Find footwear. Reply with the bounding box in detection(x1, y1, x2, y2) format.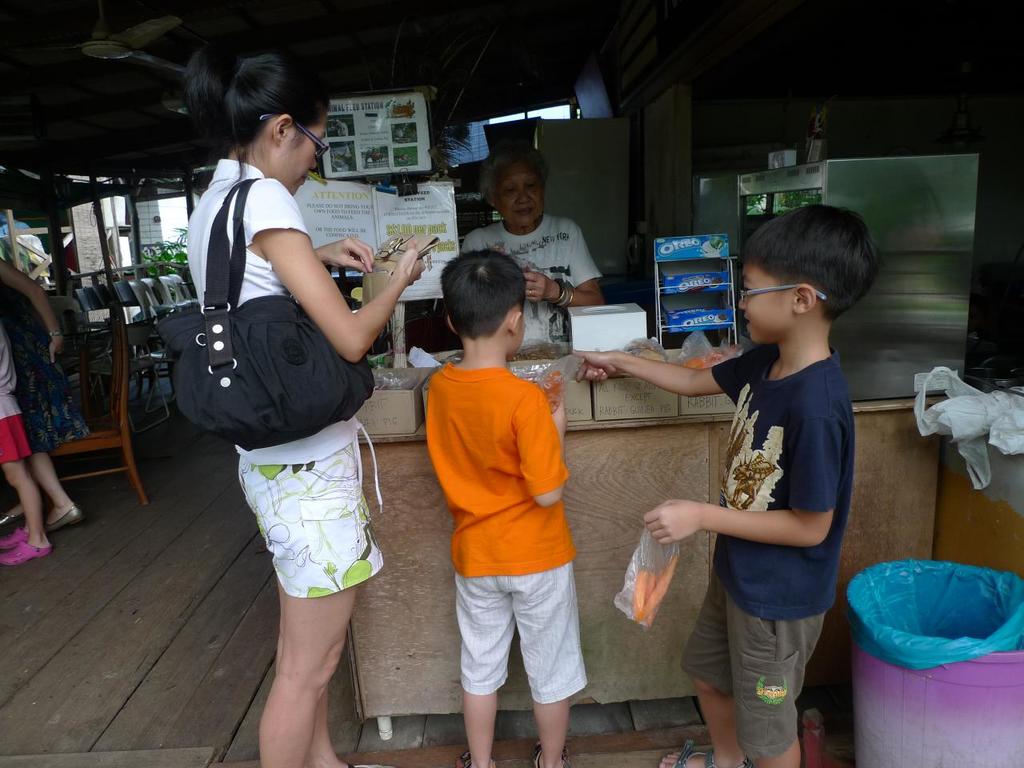
detection(1, 534, 50, 568).
